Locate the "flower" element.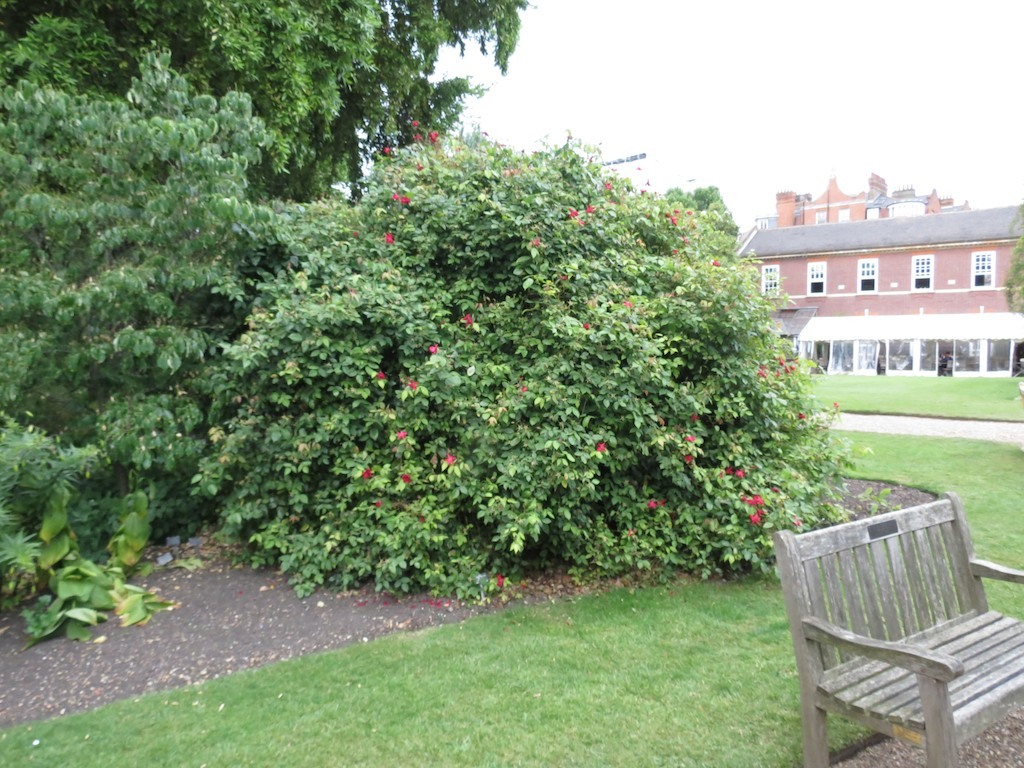
Element bbox: <bbox>394, 194, 408, 205</bbox>.
